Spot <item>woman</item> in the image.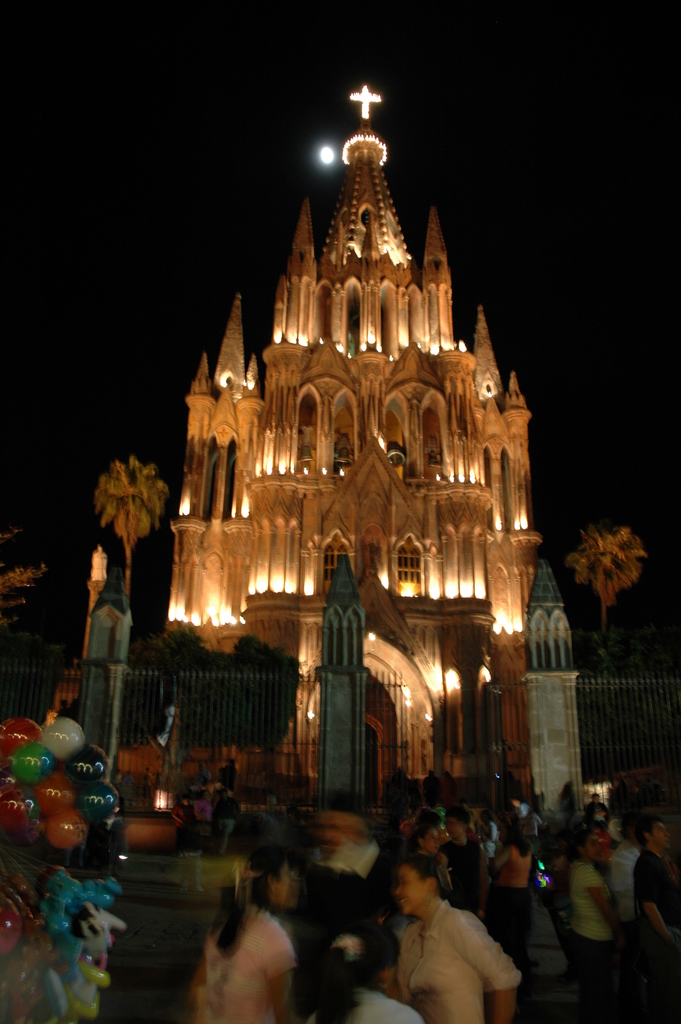
<item>woman</item> found at select_region(400, 855, 519, 1023).
